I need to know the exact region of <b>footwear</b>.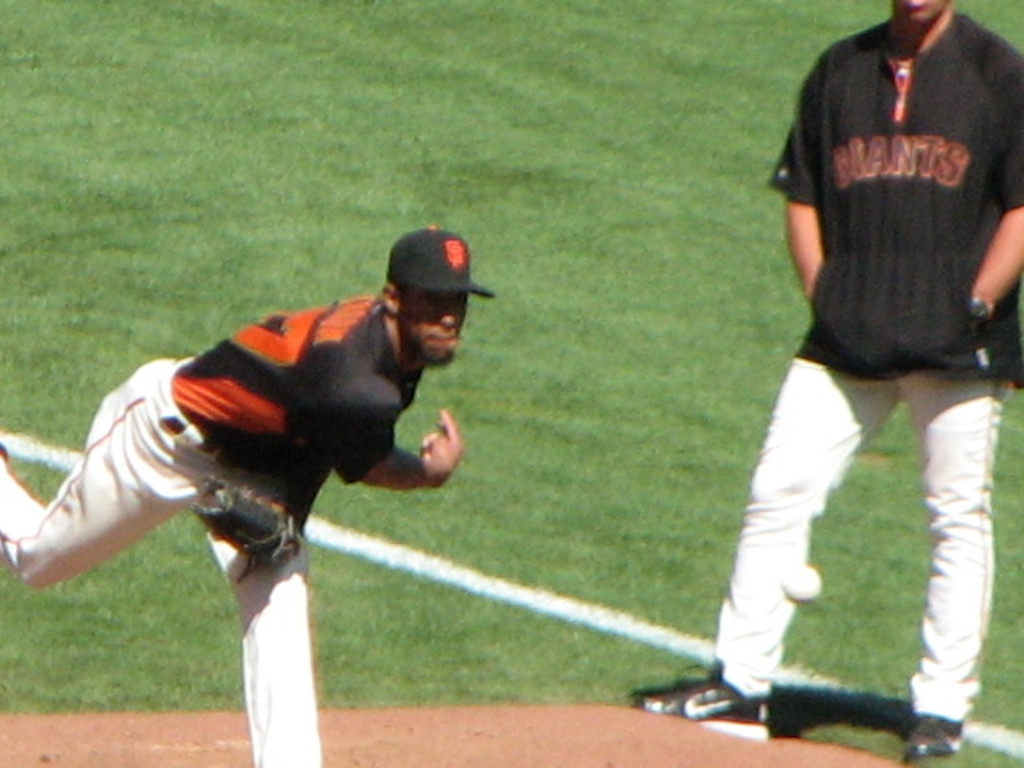
Region: (left=904, top=715, right=966, bottom=758).
